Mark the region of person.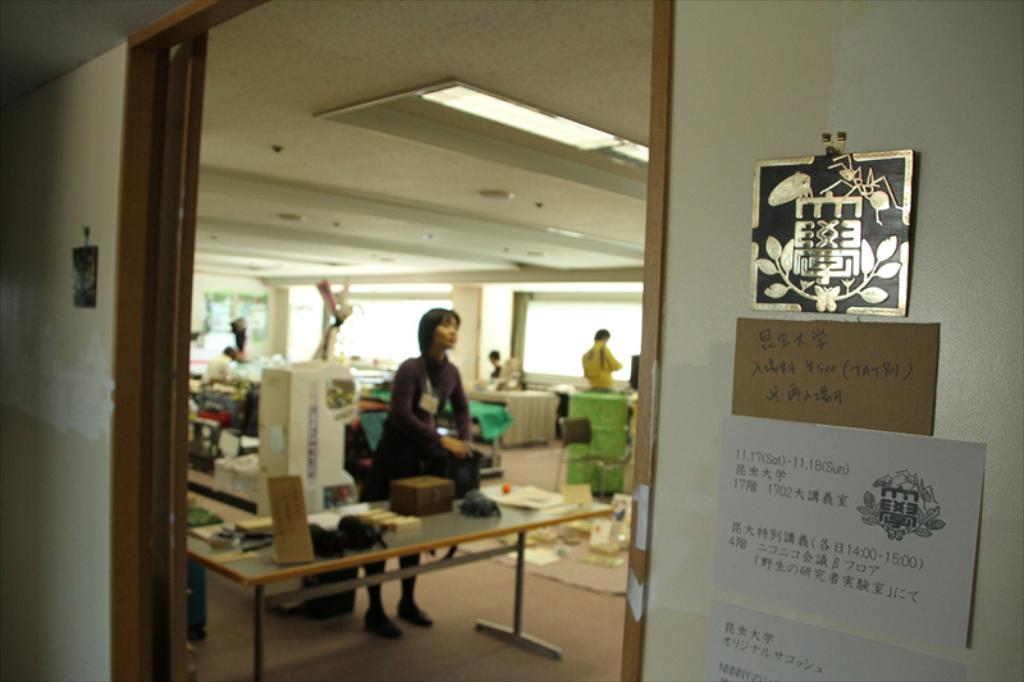
Region: [215,306,261,371].
